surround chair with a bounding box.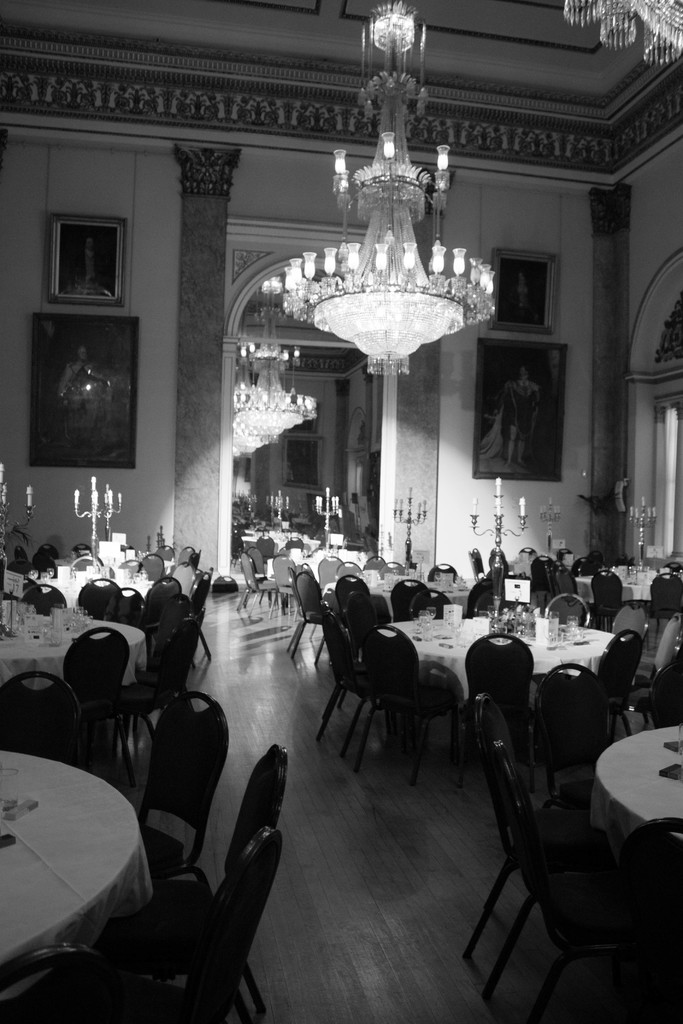
left=247, top=541, right=266, bottom=607.
